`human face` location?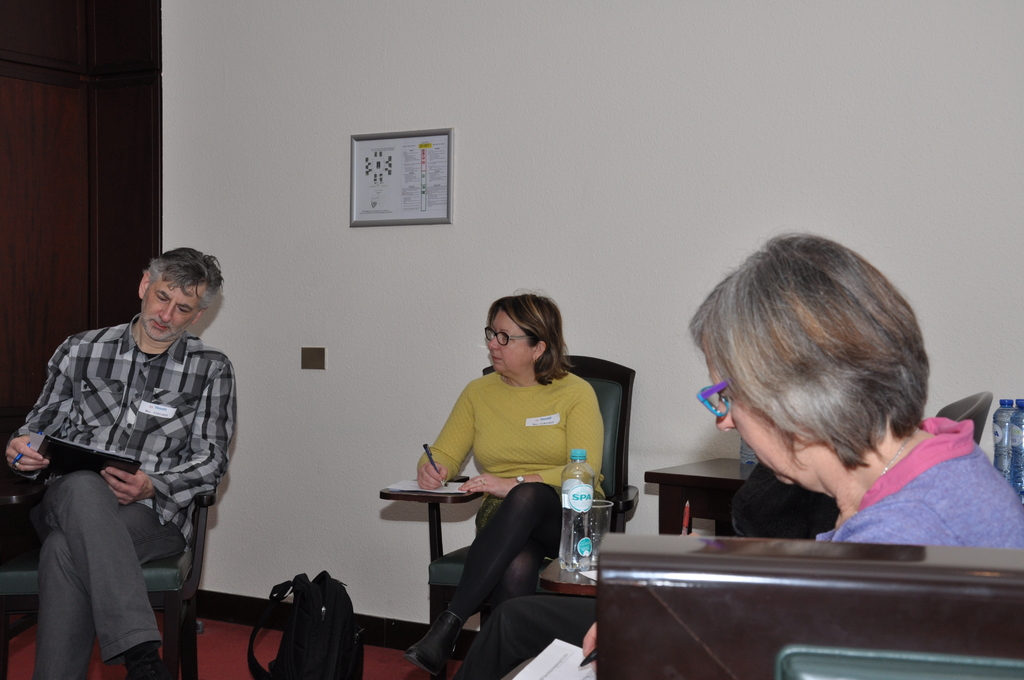
138, 271, 207, 343
